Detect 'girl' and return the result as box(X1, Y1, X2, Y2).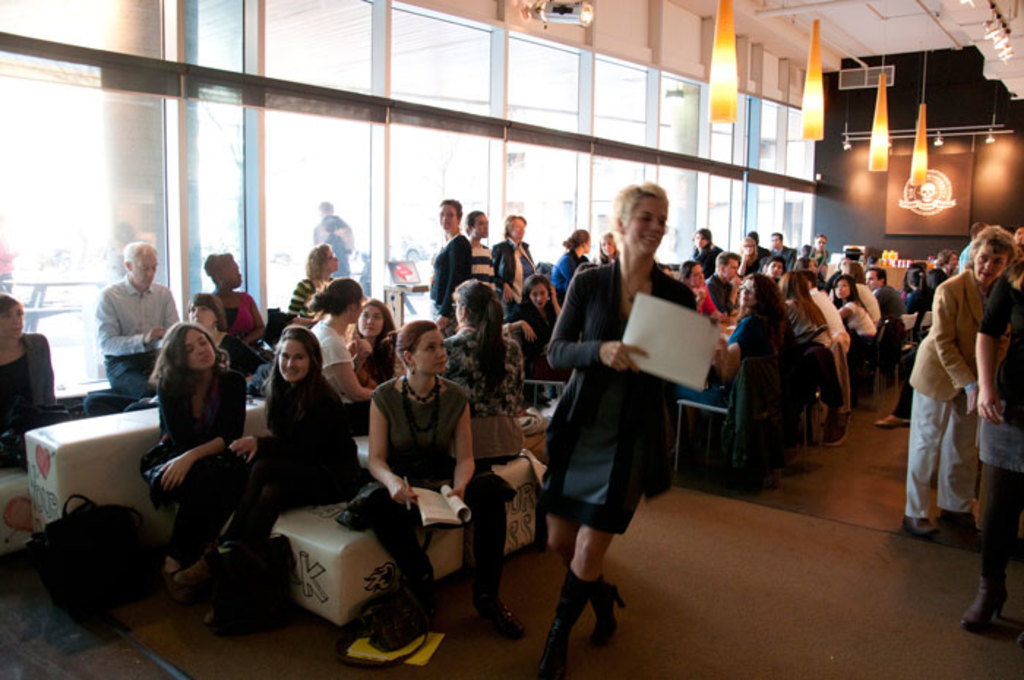
box(303, 288, 379, 396).
